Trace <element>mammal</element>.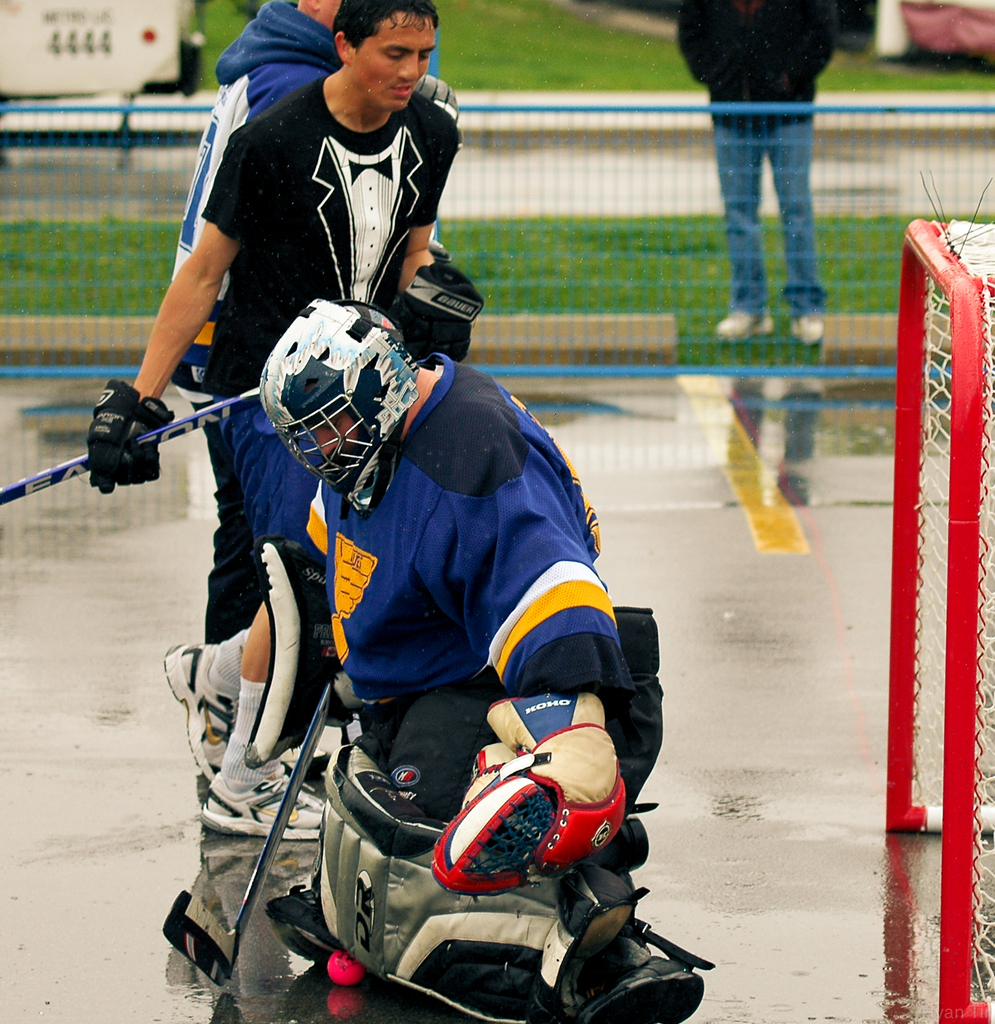
Traced to 87:0:458:833.
